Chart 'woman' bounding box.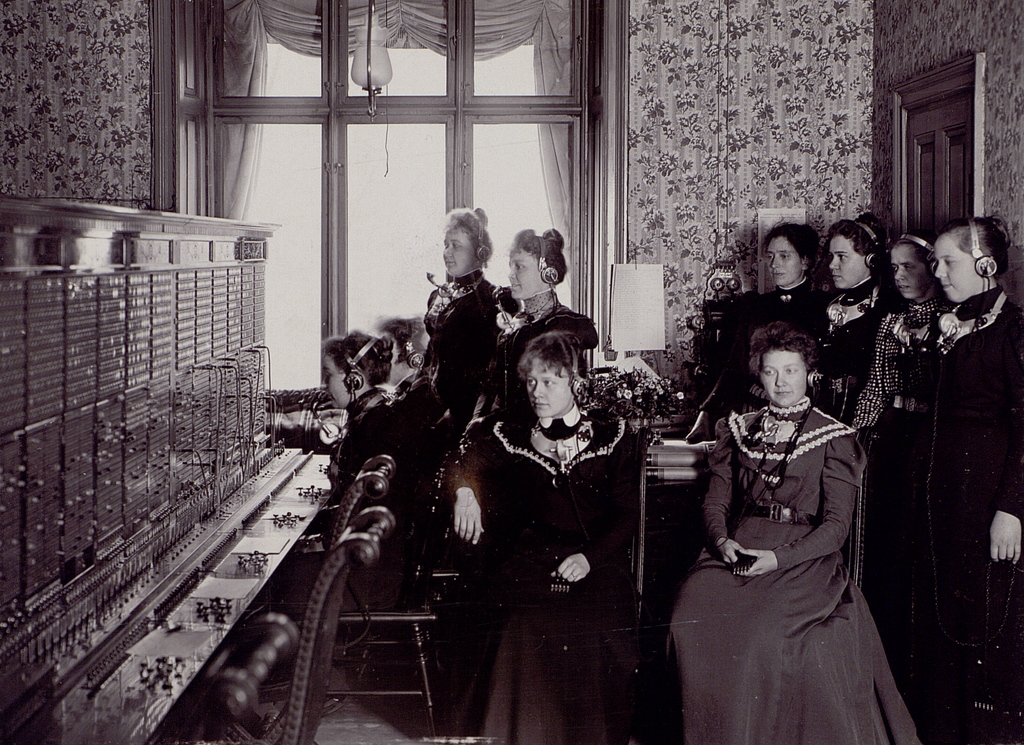
Charted: l=717, t=225, r=831, b=353.
